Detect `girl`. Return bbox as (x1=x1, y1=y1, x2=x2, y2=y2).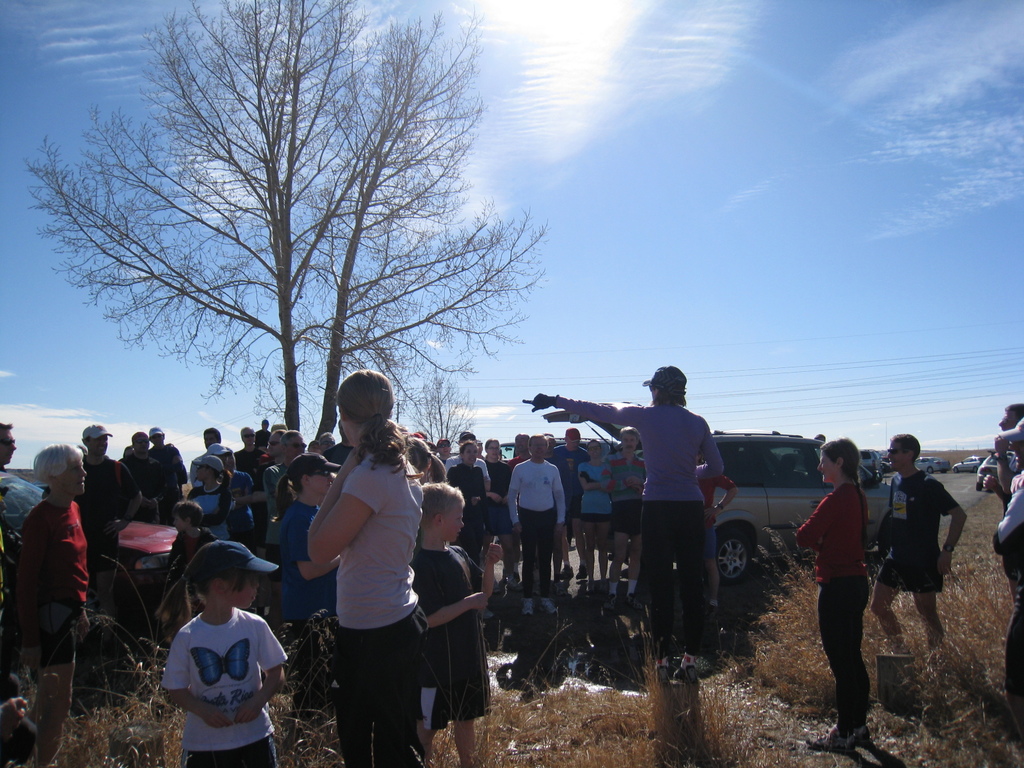
(x1=154, y1=538, x2=287, y2=767).
